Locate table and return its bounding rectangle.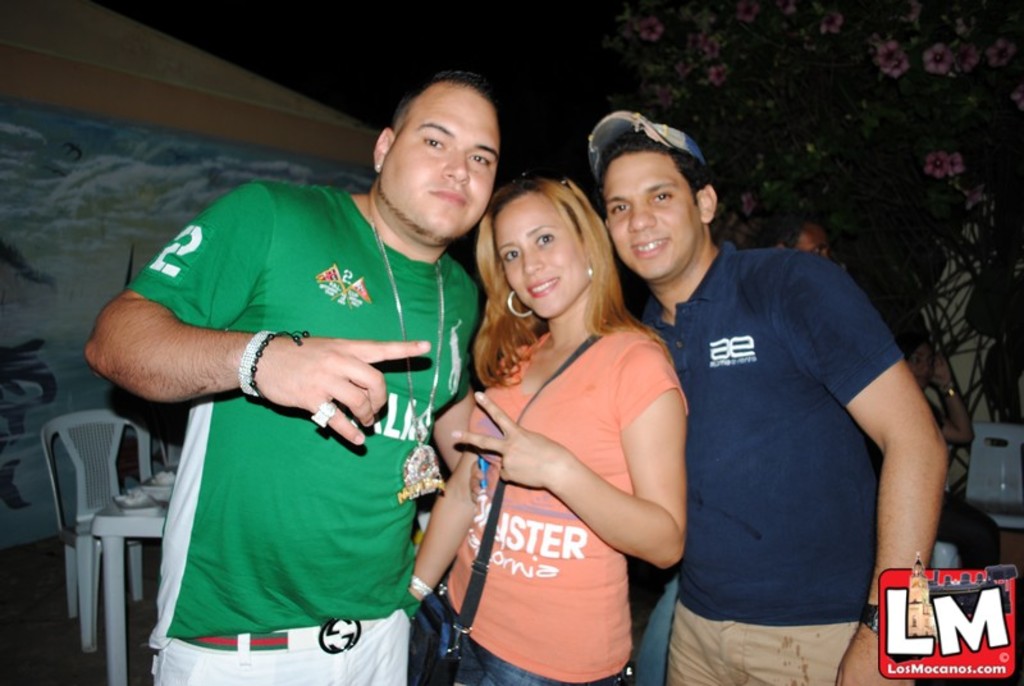
88 483 166 685.
